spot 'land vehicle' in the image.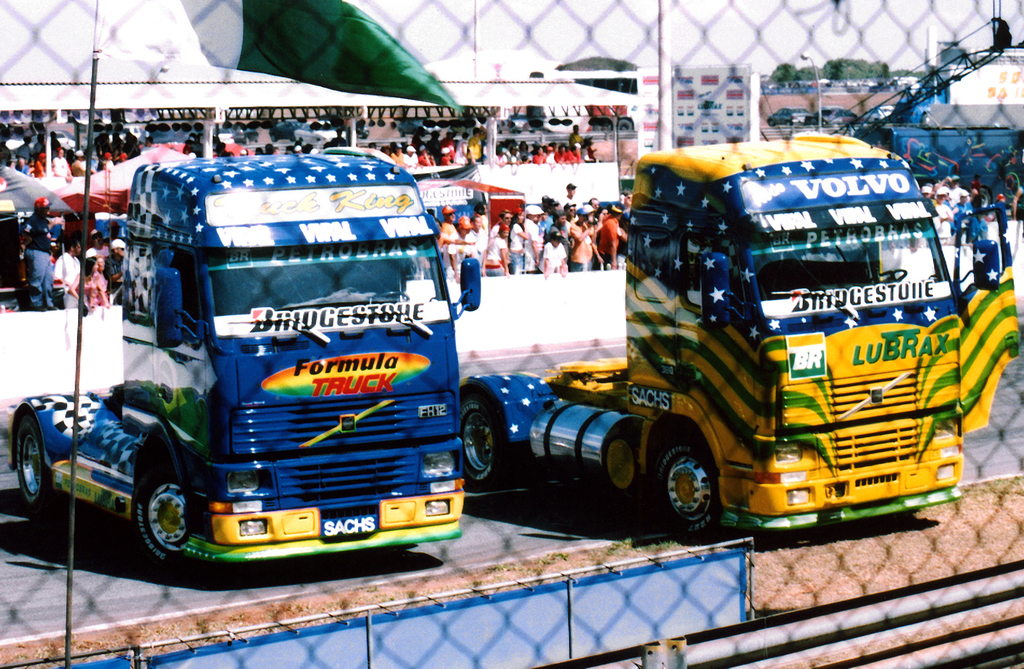
'land vehicle' found at 535 150 993 551.
